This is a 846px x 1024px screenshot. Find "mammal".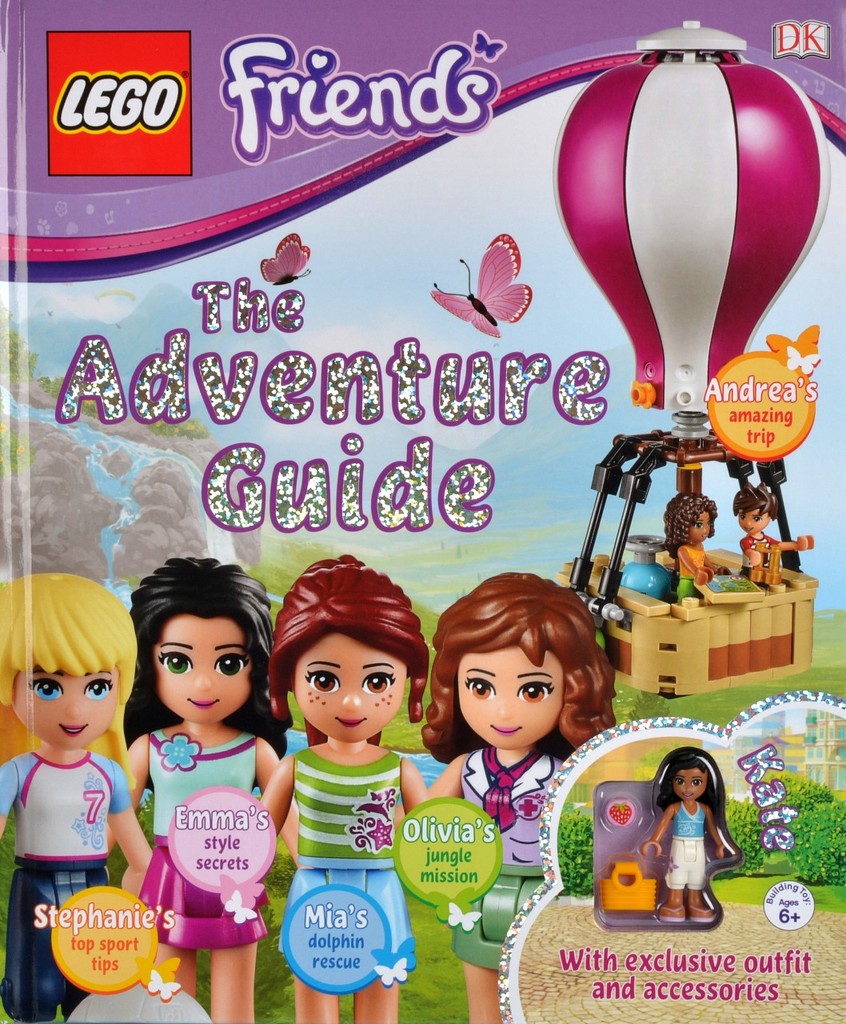
Bounding box: l=0, t=570, r=151, b=1023.
